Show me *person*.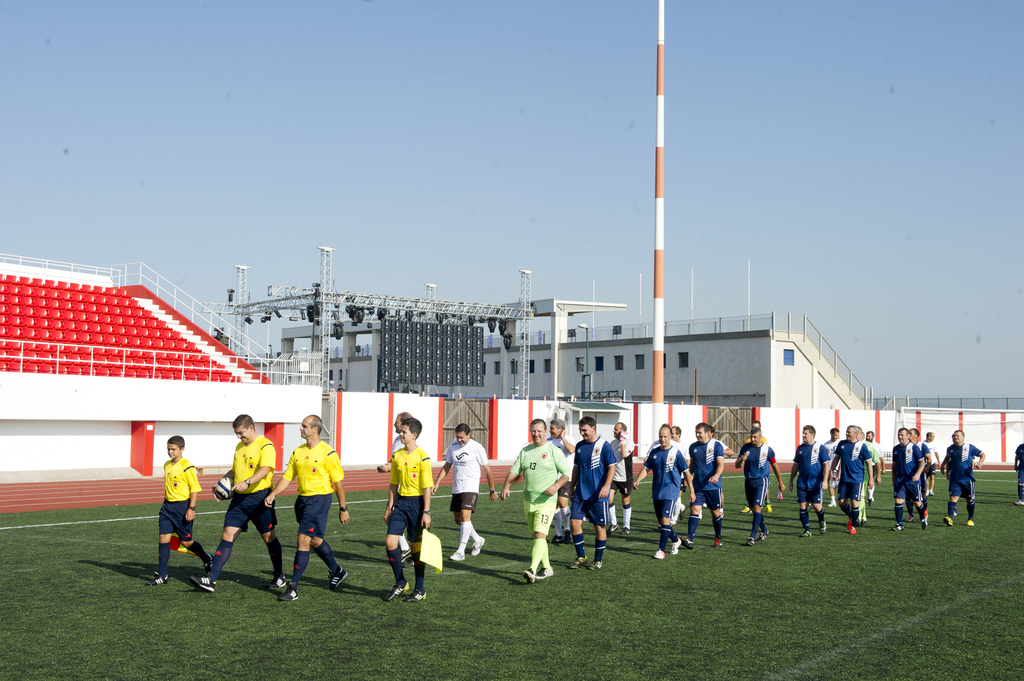
*person* is here: pyautogui.locateOnScreen(946, 428, 981, 529).
